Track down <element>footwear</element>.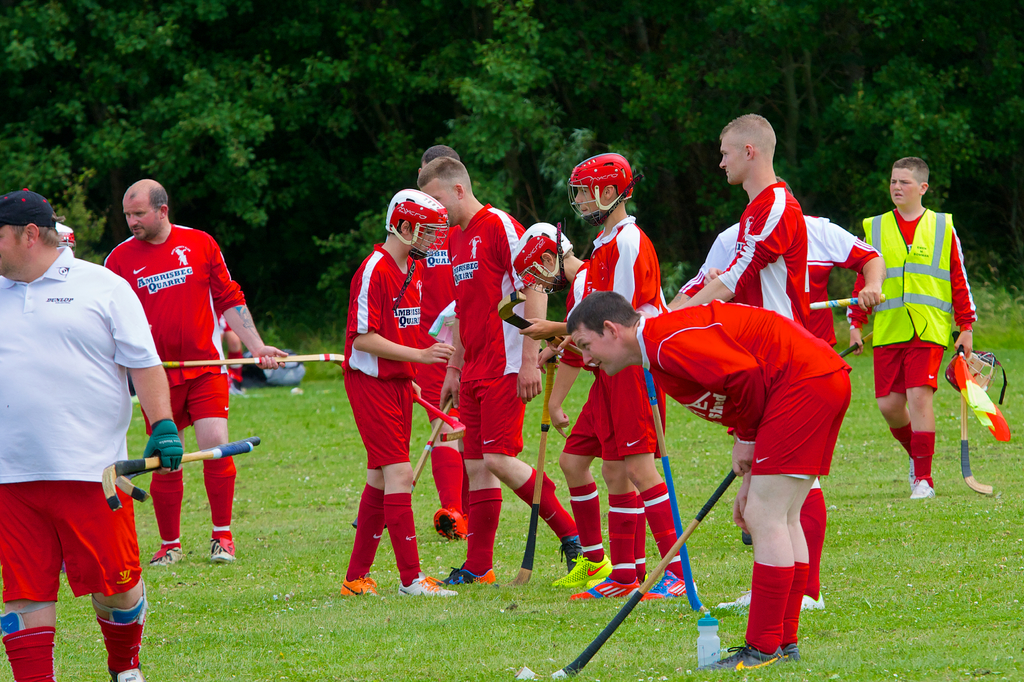
Tracked to 779, 644, 801, 666.
